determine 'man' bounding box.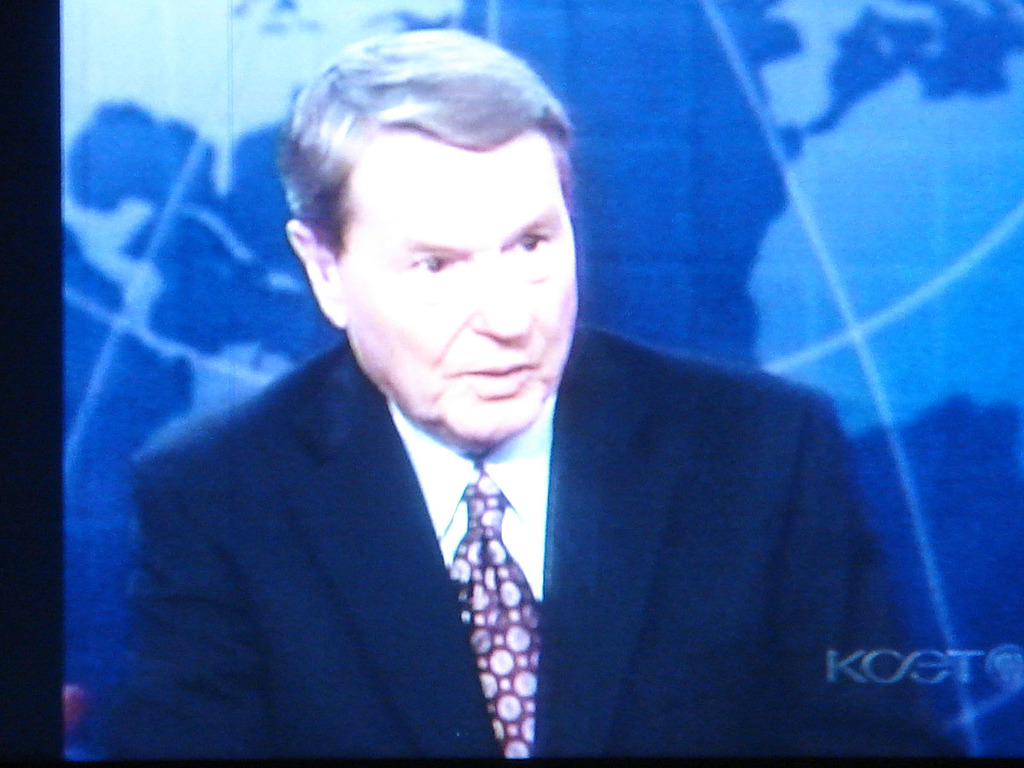
Determined: BBox(109, 58, 857, 765).
